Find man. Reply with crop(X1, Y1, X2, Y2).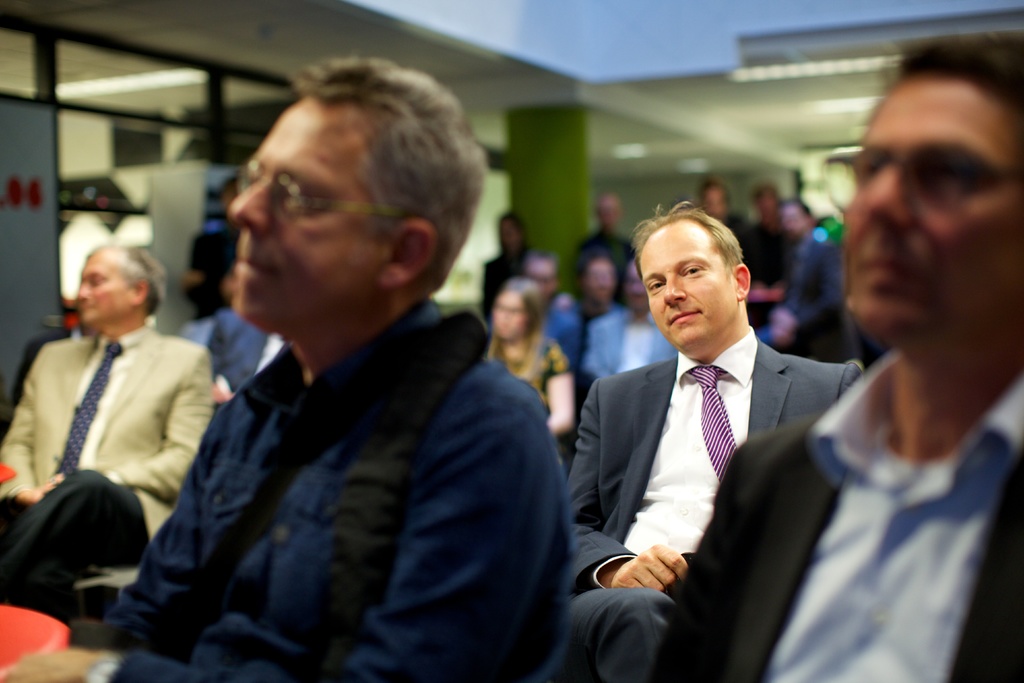
crop(524, 251, 573, 361).
